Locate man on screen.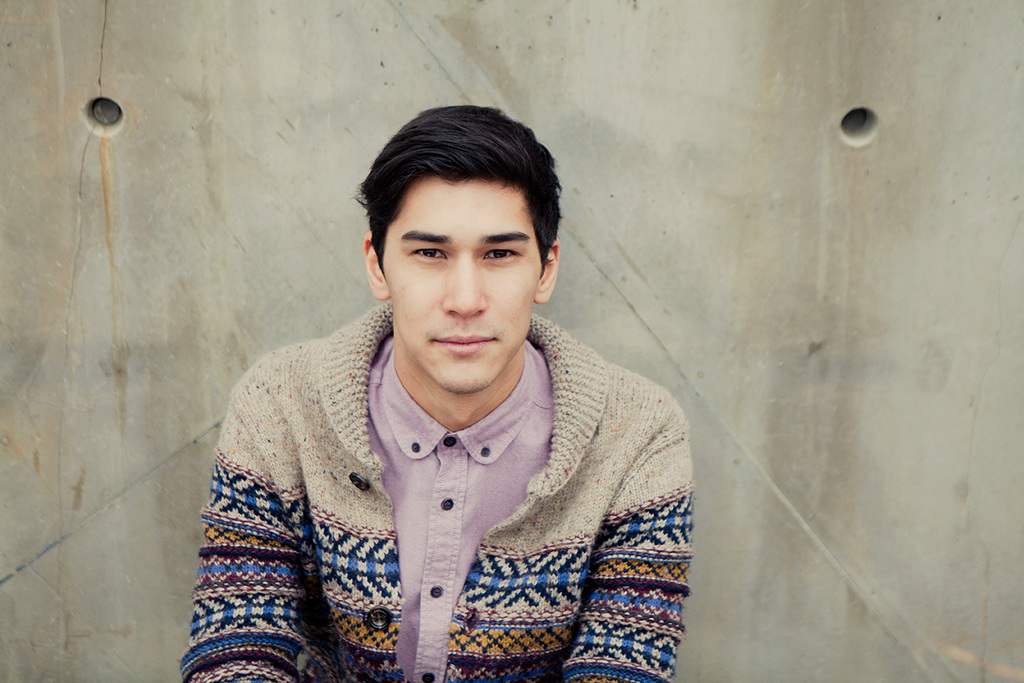
On screen at 175/106/687/682.
